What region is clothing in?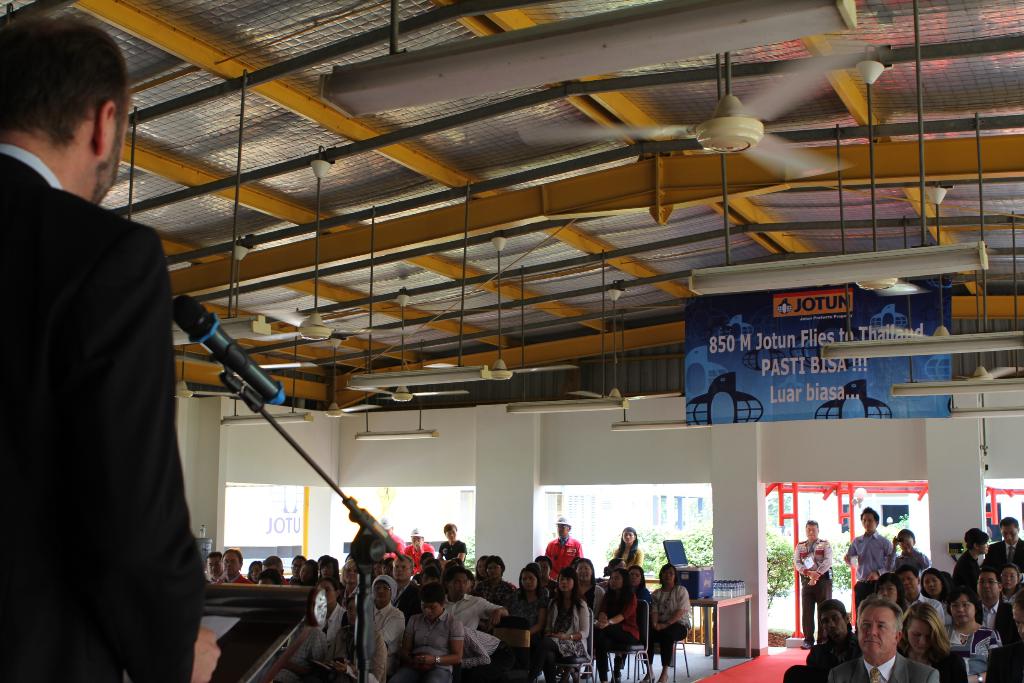
l=985, t=643, r=1023, b=682.
